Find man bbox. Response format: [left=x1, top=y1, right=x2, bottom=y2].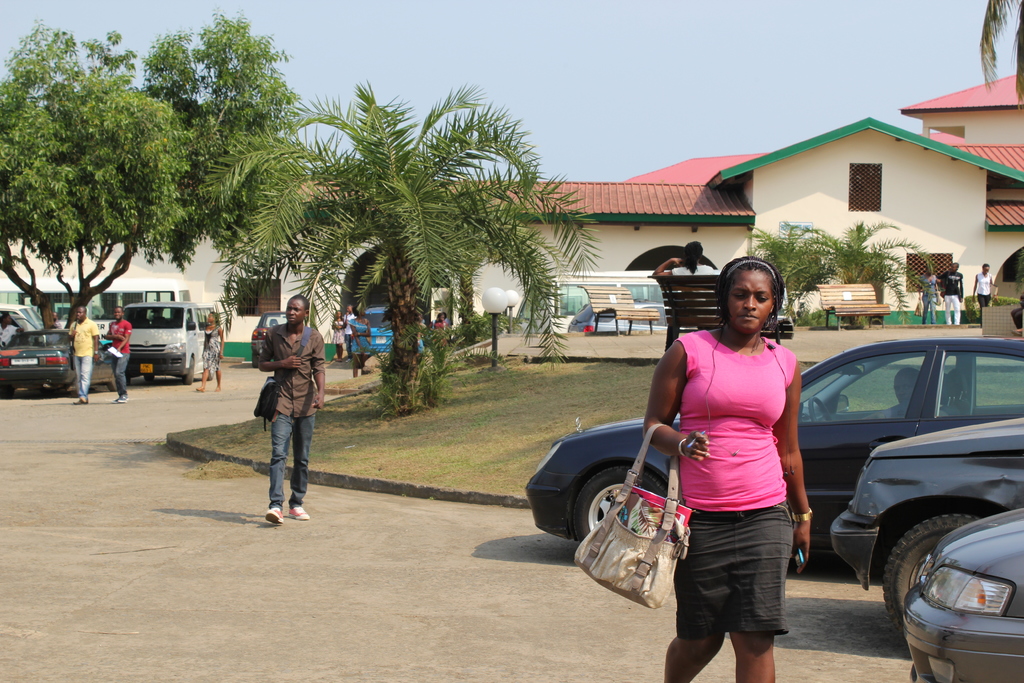
[left=972, top=265, right=996, bottom=317].
